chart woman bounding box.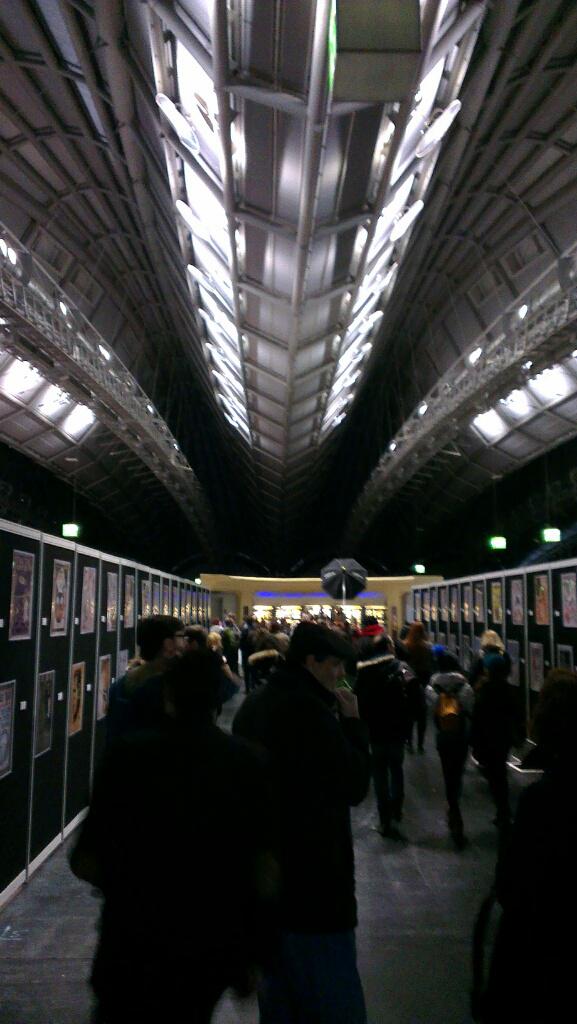
Charted: [179,624,221,716].
